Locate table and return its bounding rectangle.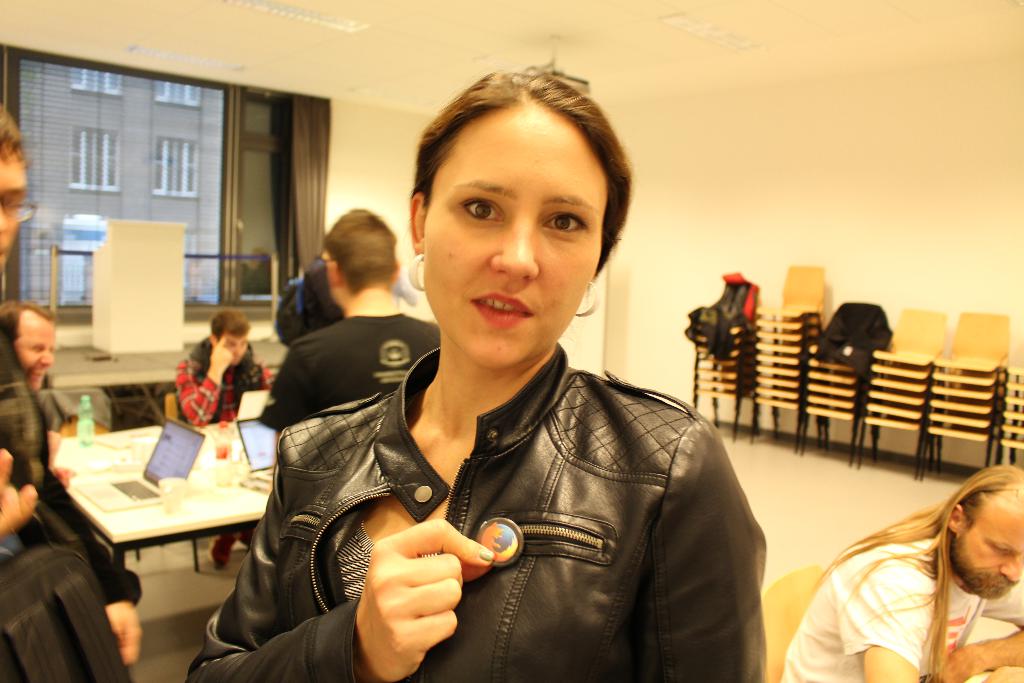
{"left": 37, "top": 336, "right": 289, "bottom": 435}.
